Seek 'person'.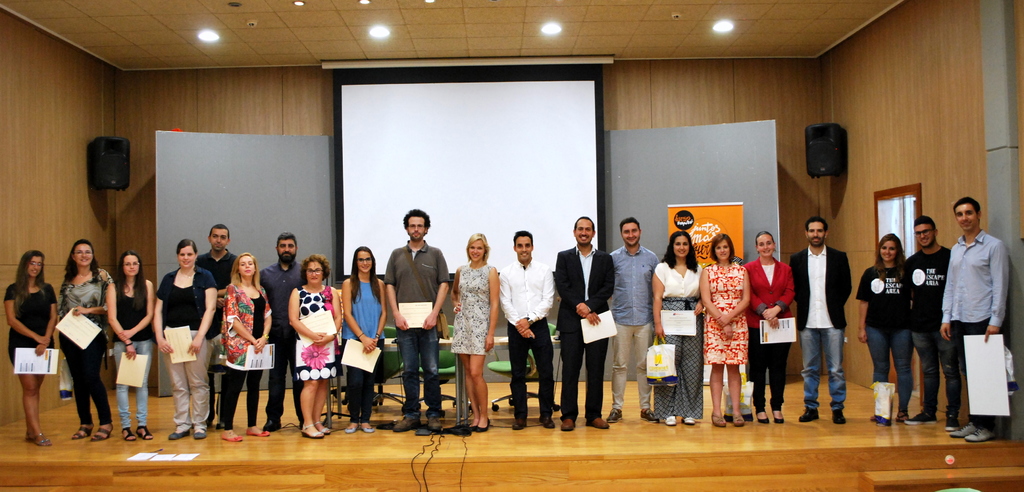
906 215 954 427.
